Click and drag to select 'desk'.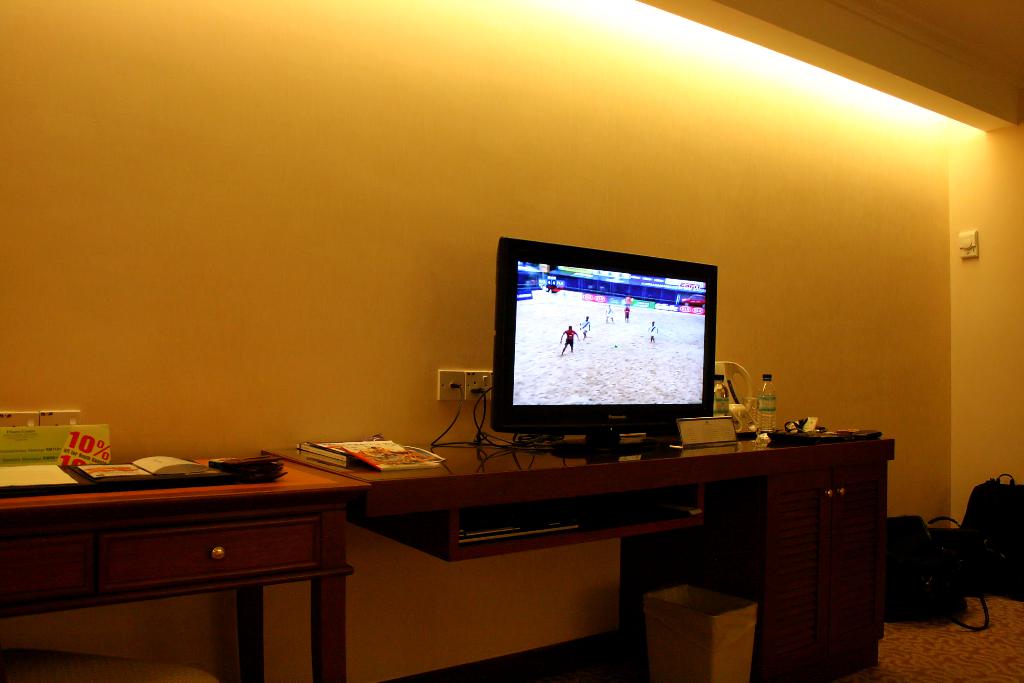
Selection: {"x1": 0, "y1": 461, "x2": 369, "y2": 682}.
